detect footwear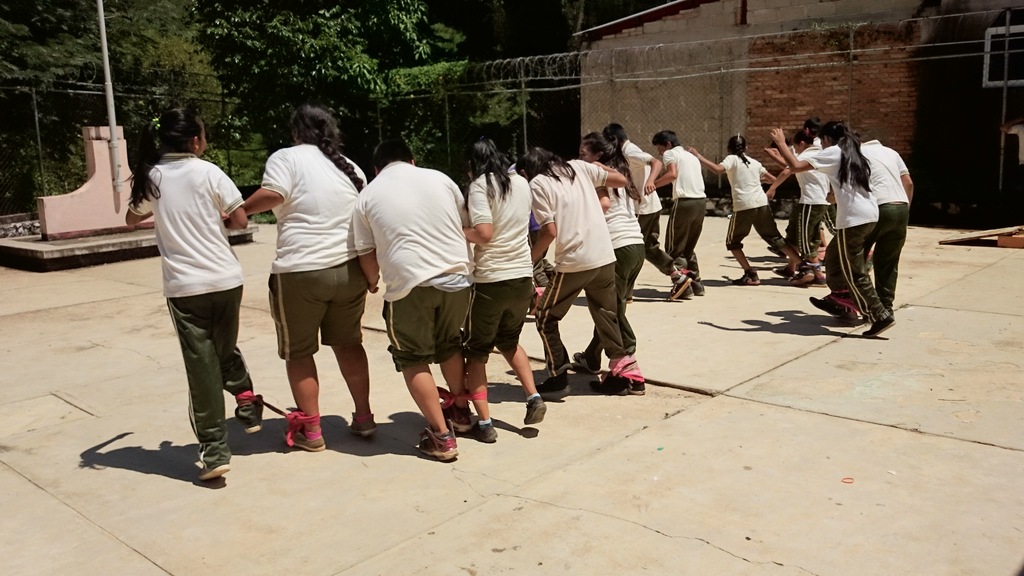
{"left": 539, "top": 376, "right": 566, "bottom": 396}
